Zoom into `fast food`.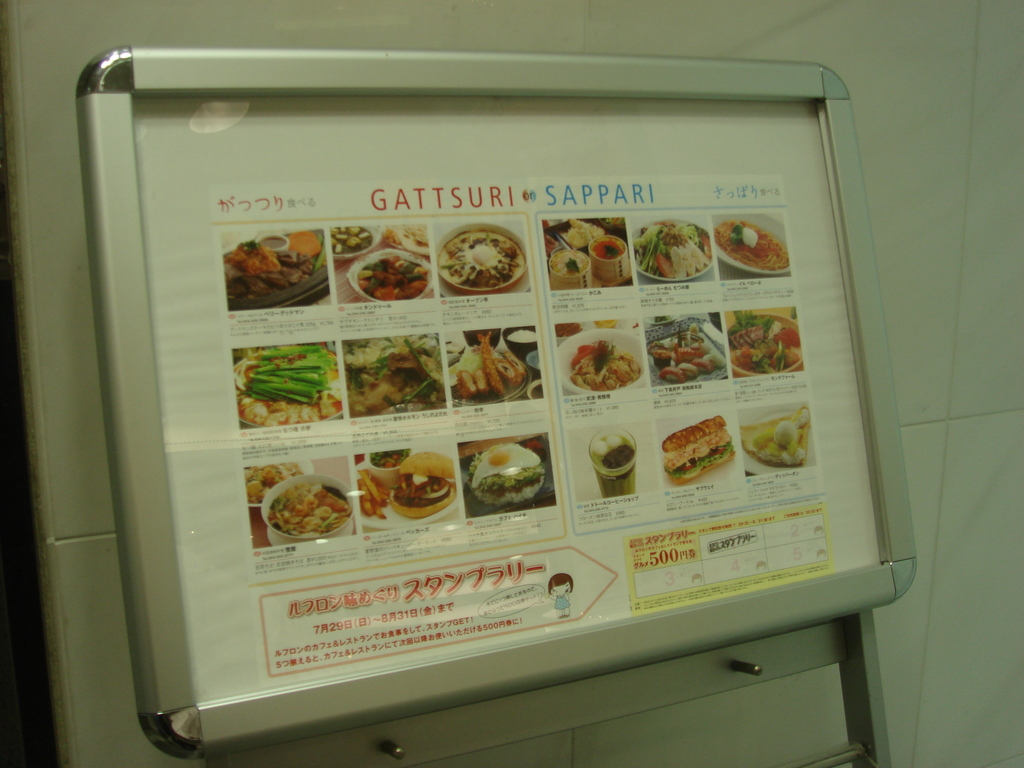
Zoom target: bbox(237, 348, 343, 430).
